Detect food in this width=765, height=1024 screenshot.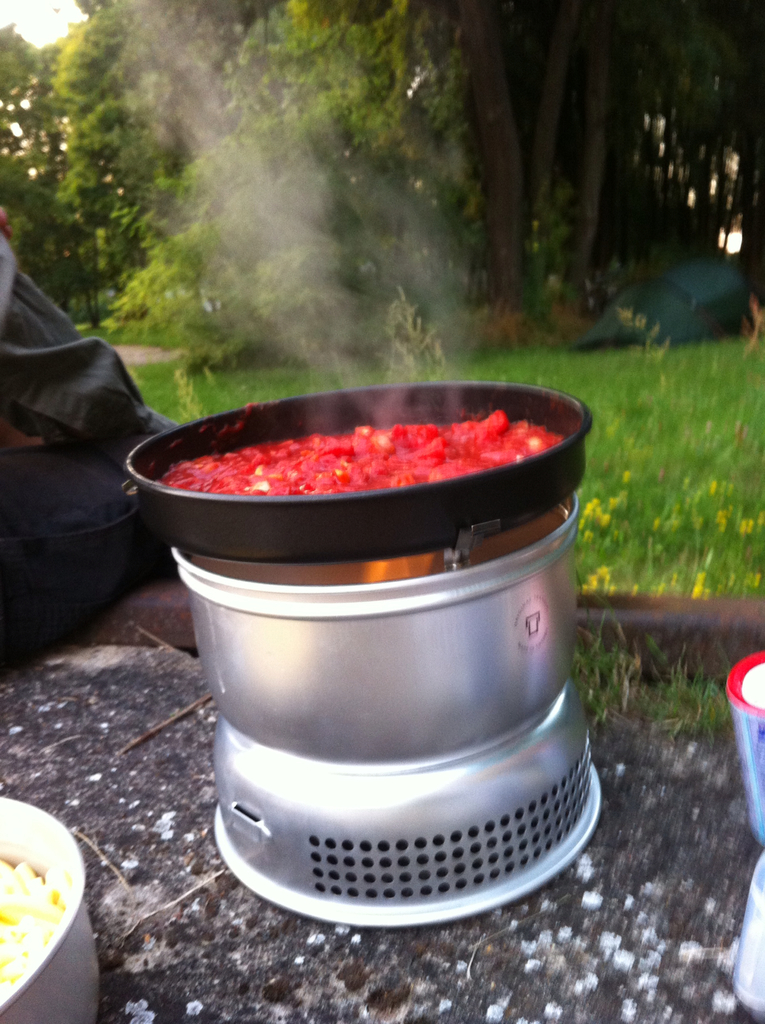
Detection: <region>167, 390, 559, 511</region>.
